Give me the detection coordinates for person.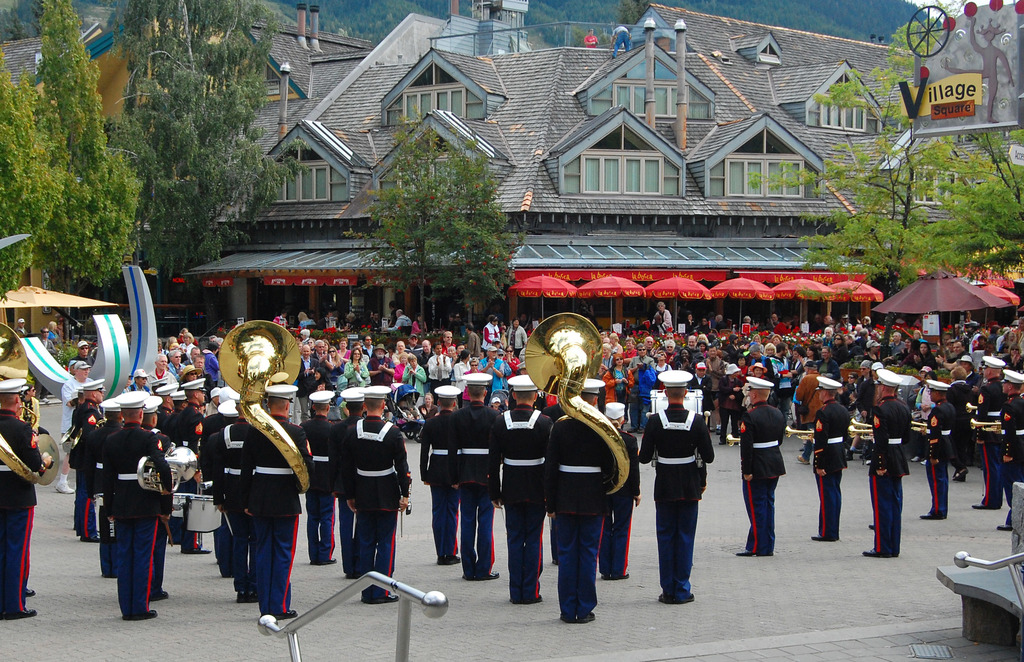
rect(292, 312, 312, 334).
